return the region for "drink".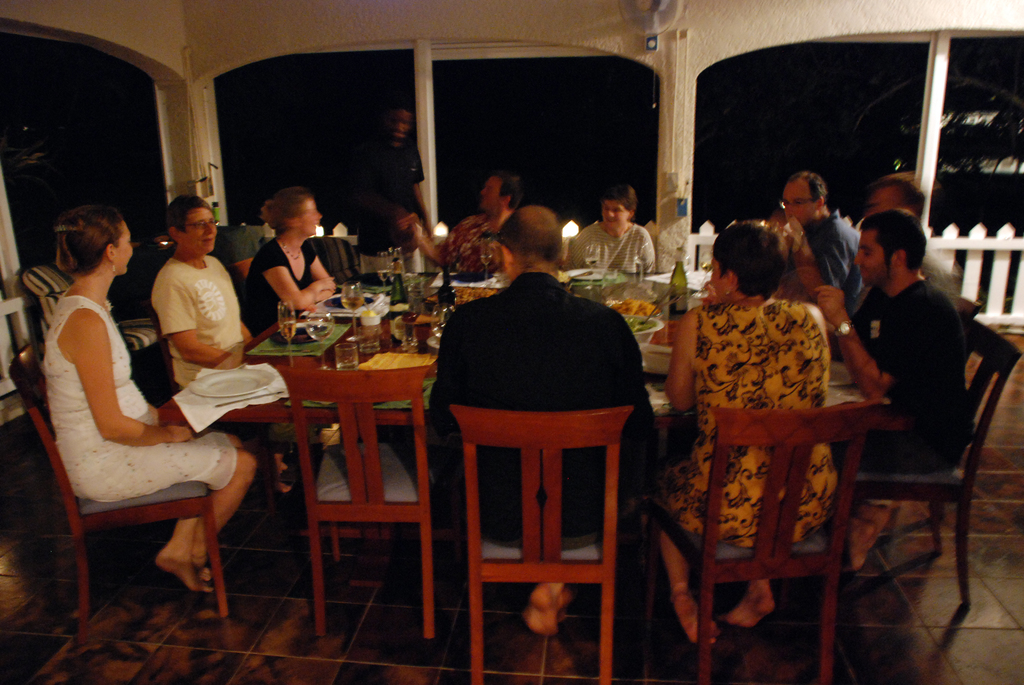
Rect(278, 304, 296, 371).
